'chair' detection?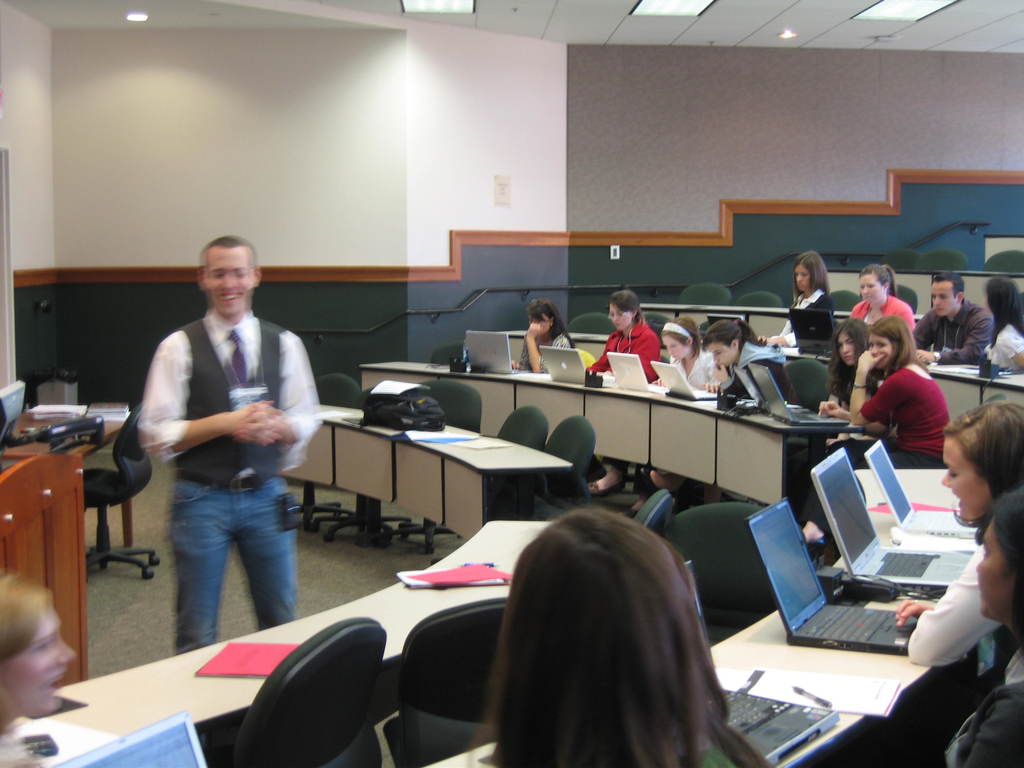
bbox=[784, 353, 830, 410]
